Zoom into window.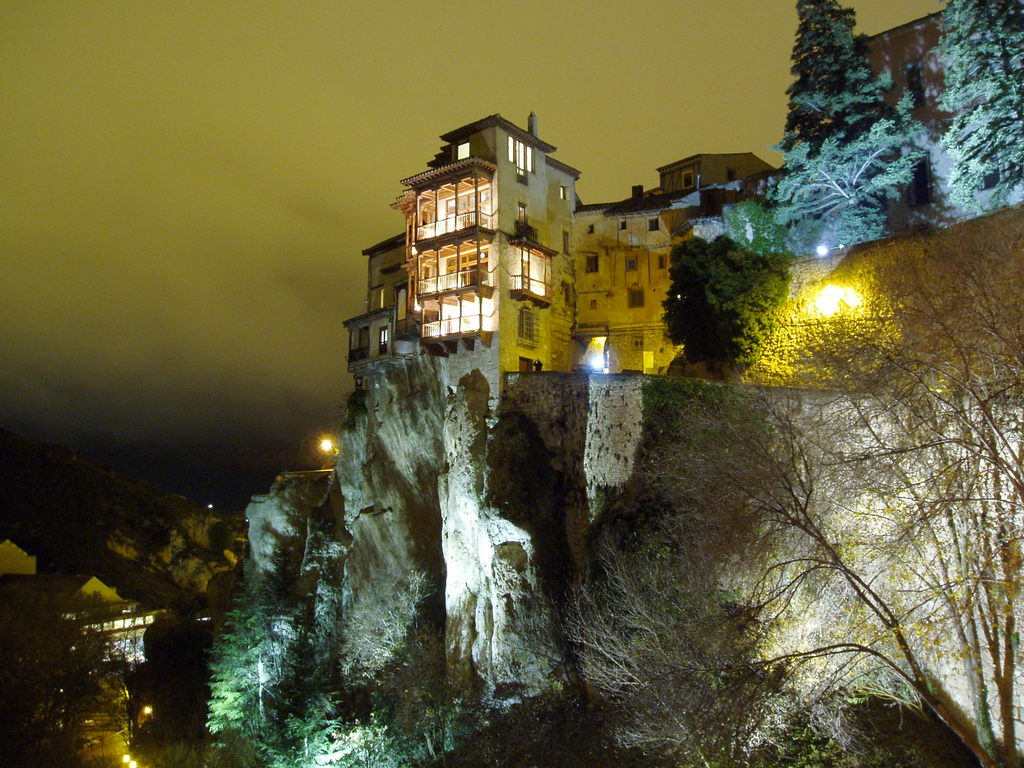
Zoom target: crop(907, 58, 924, 106).
